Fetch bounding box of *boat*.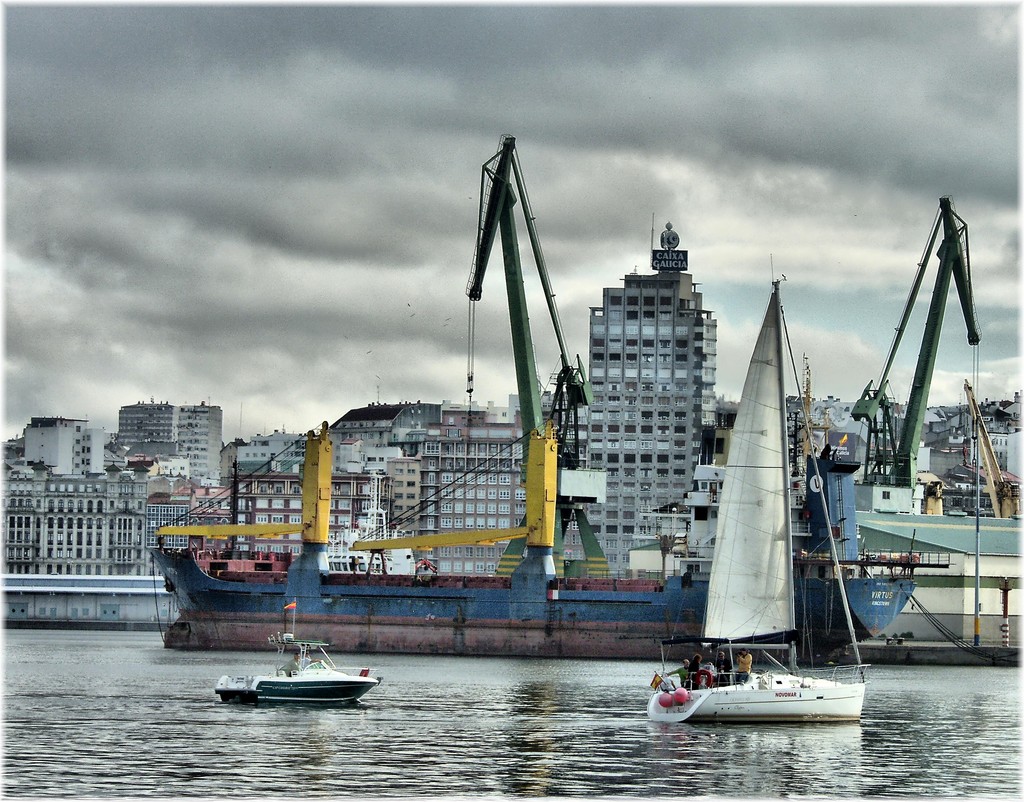
Bbox: BBox(643, 250, 872, 728).
